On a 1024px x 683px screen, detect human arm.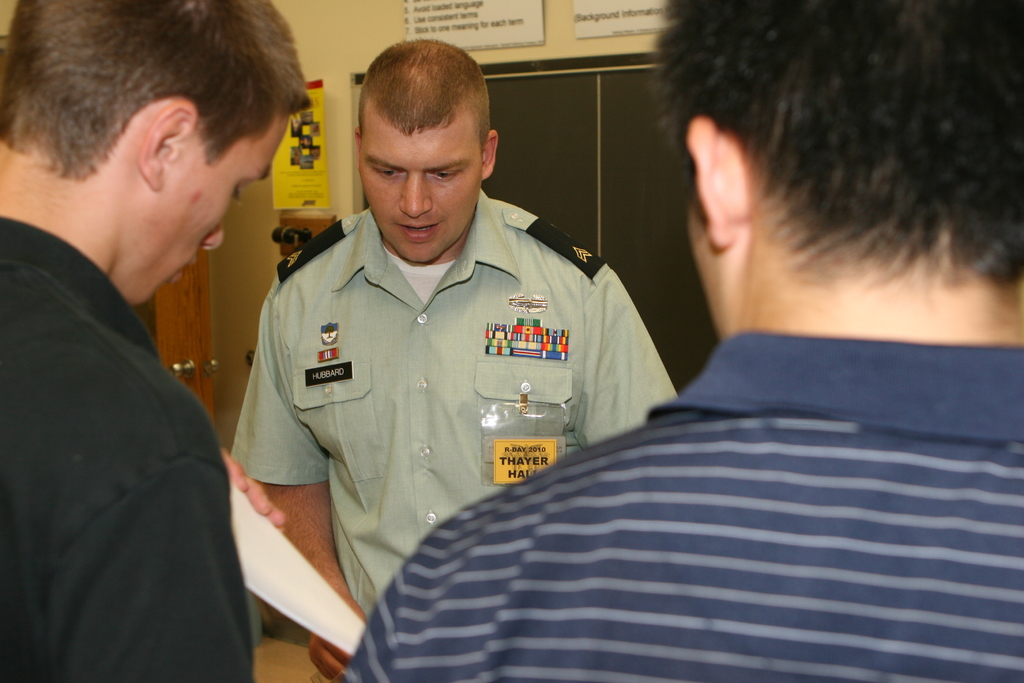
[left=335, top=493, right=504, bottom=682].
